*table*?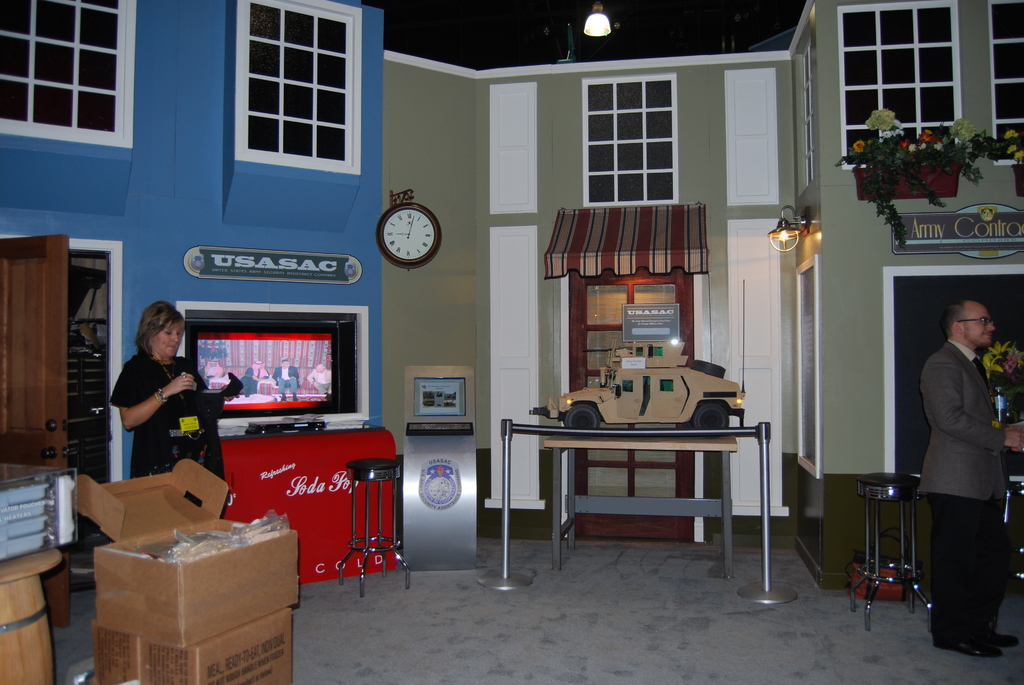
540 436 740 581
